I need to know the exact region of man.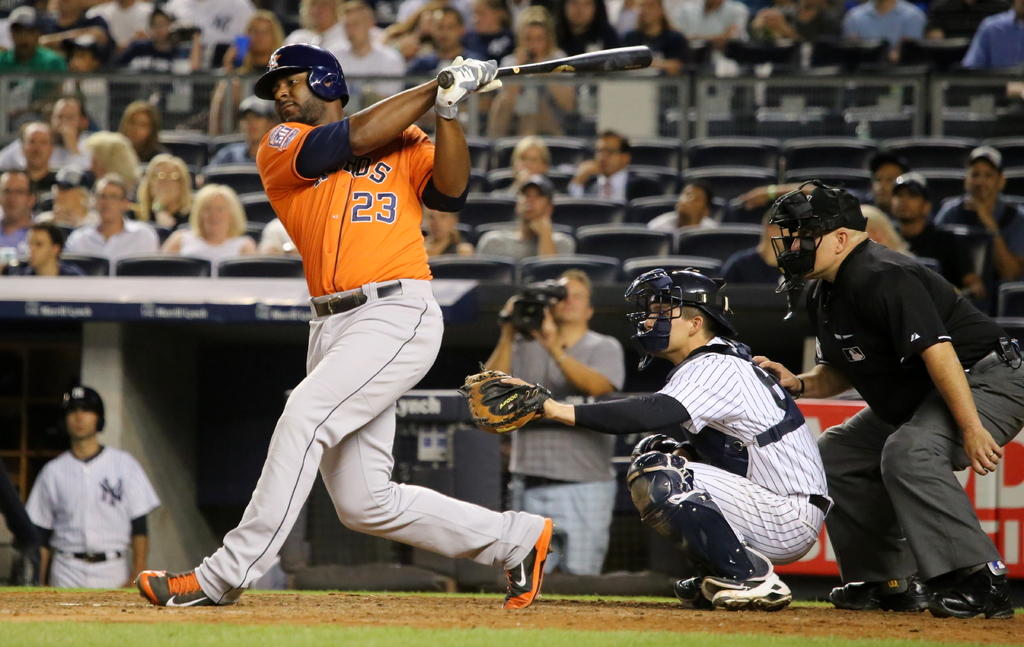
Region: region(326, 1, 409, 111).
